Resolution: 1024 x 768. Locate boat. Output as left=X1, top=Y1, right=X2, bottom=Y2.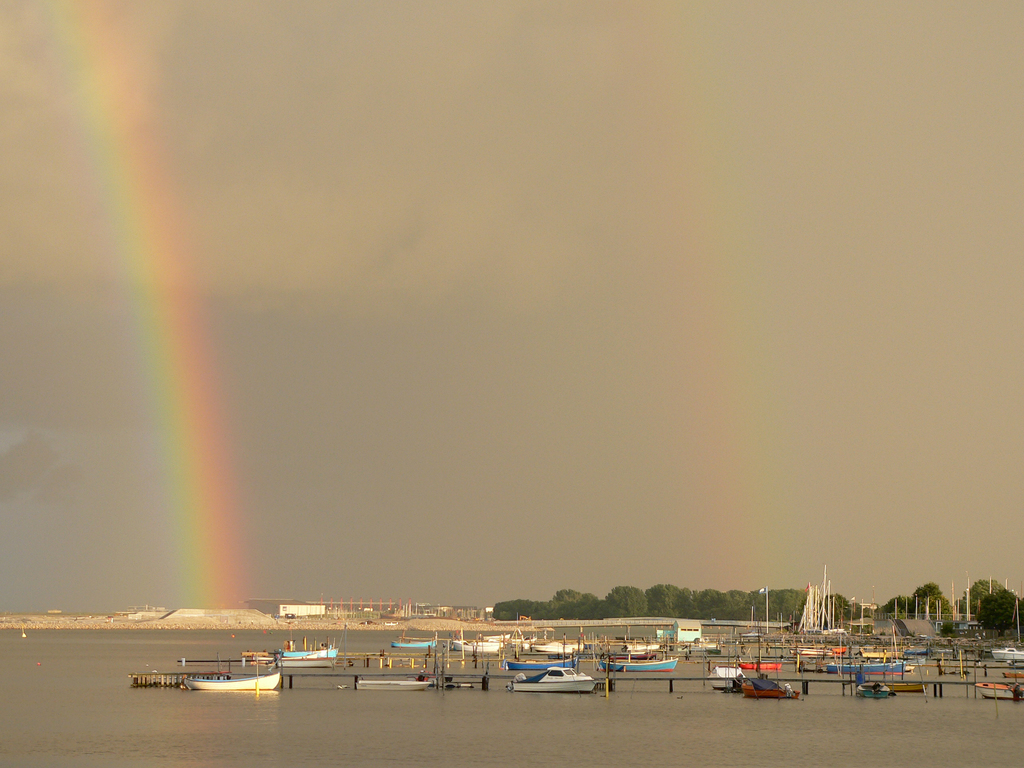
left=259, top=650, right=339, bottom=674.
